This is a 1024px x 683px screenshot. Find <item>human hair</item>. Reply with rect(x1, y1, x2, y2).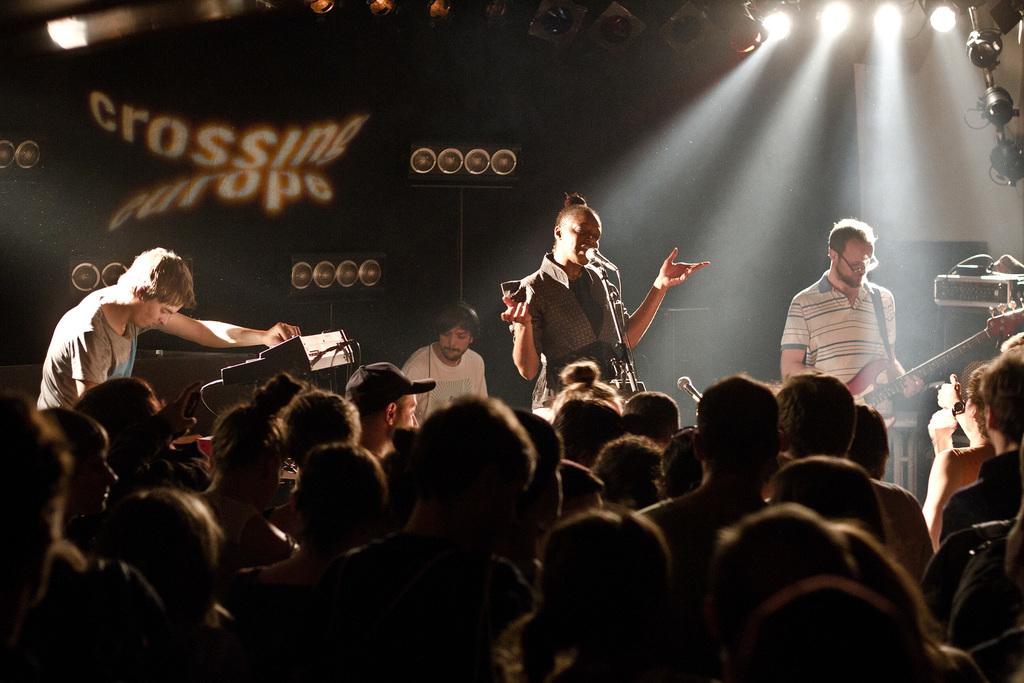
rect(433, 300, 483, 347).
